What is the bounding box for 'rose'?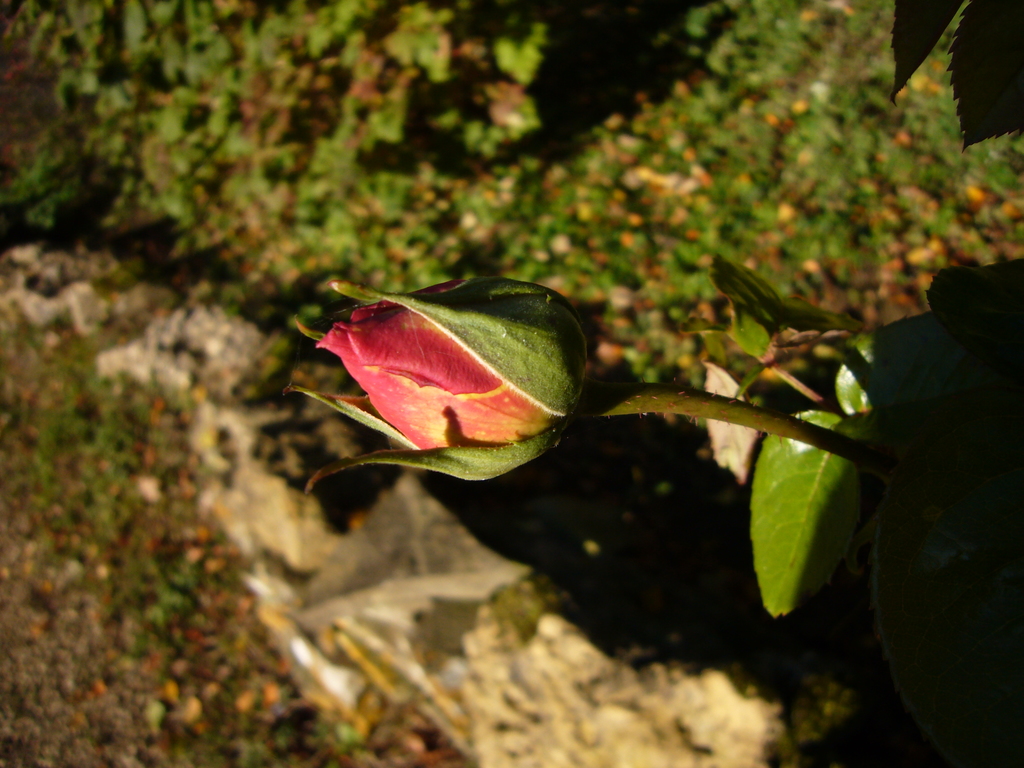
box=[316, 280, 591, 472].
